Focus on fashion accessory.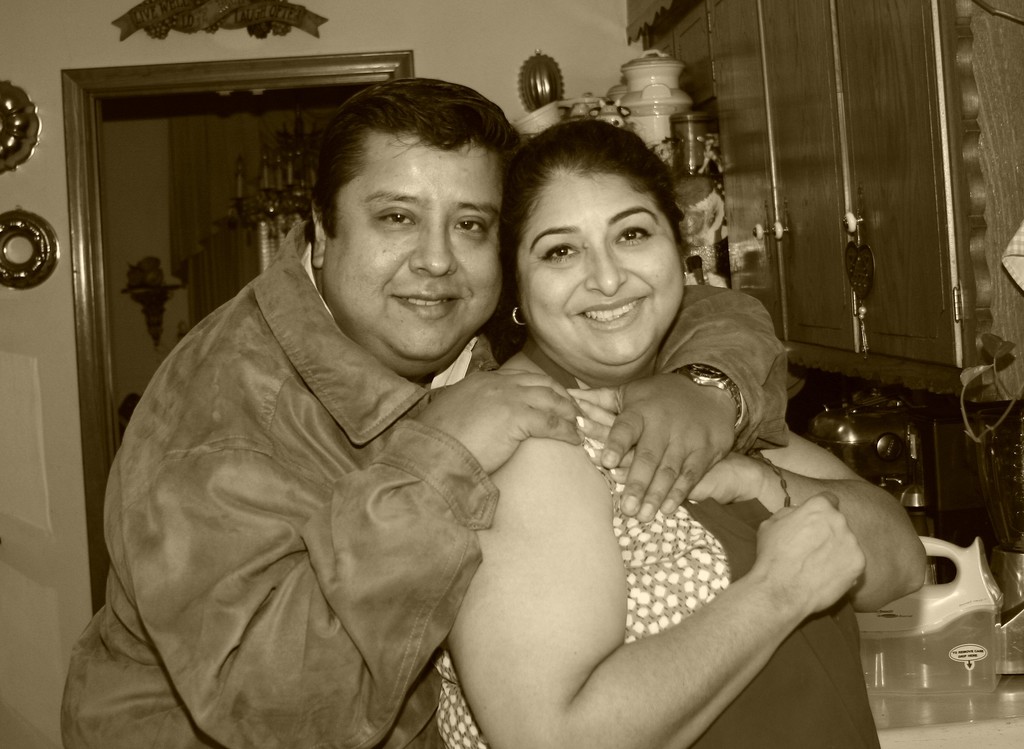
Focused at crop(674, 363, 744, 428).
